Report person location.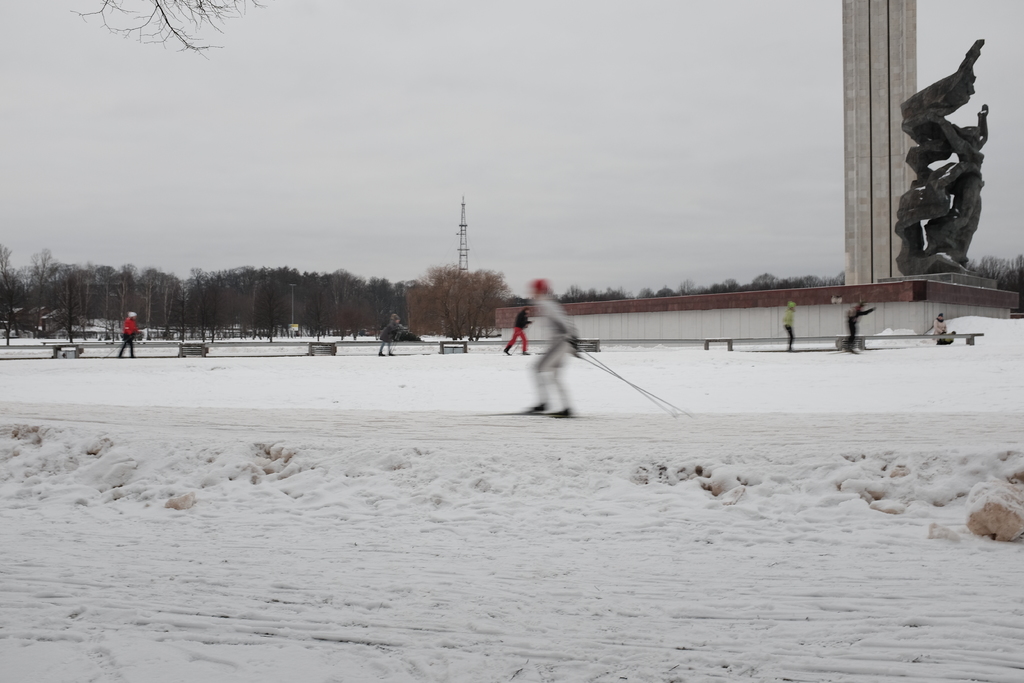
Report: (378,313,404,357).
